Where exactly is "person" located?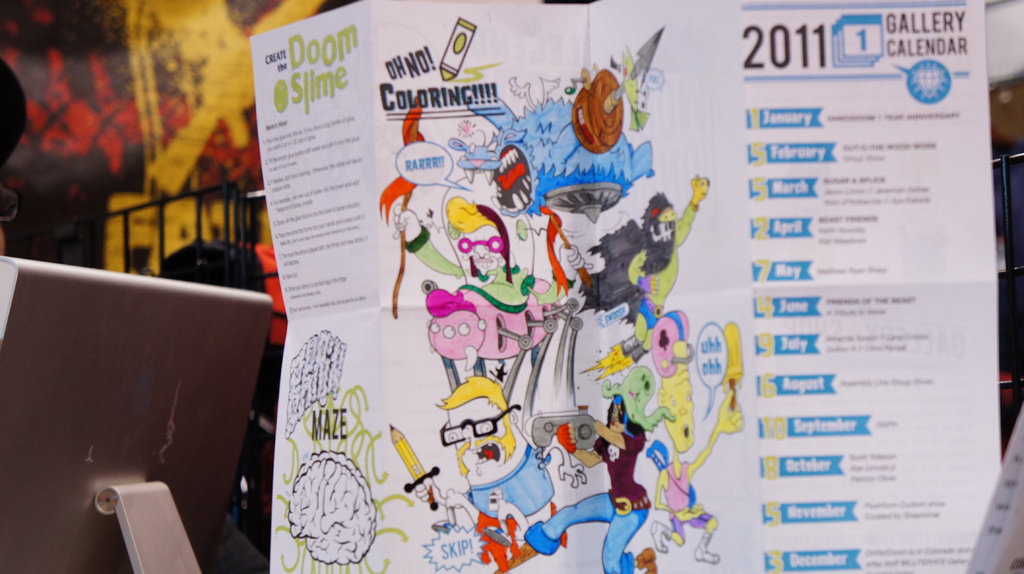
Its bounding box is bbox=[0, 58, 29, 255].
